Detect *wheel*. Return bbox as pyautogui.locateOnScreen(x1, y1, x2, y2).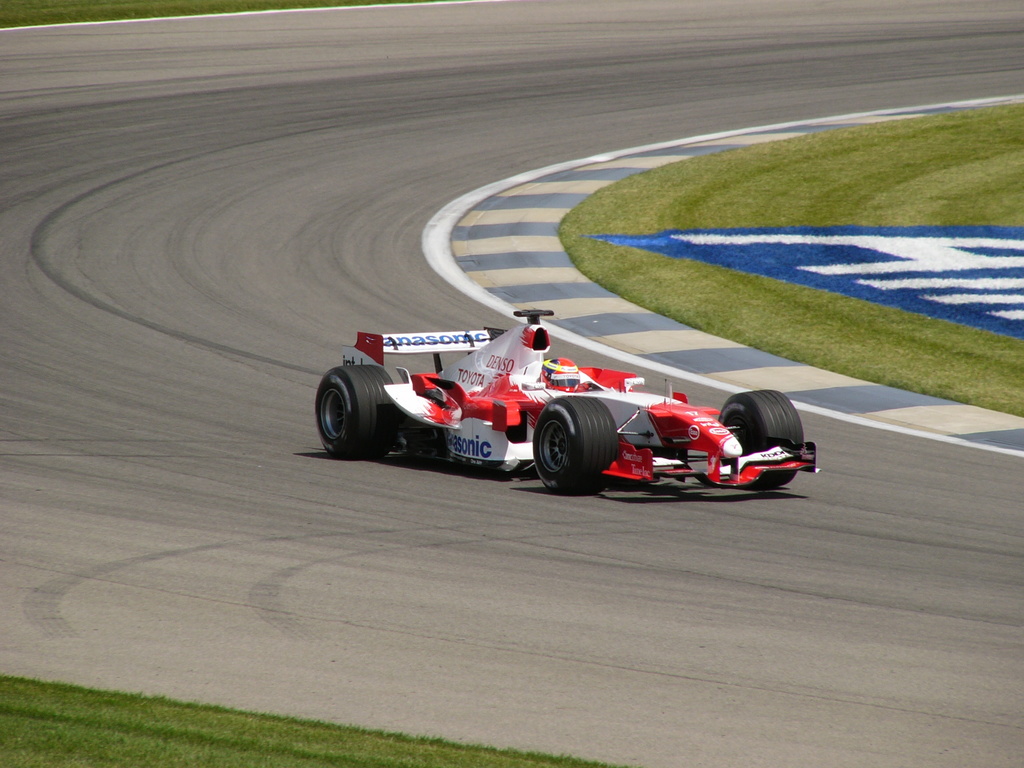
pyautogui.locateOnScreen(317, 362, 397, 454).
